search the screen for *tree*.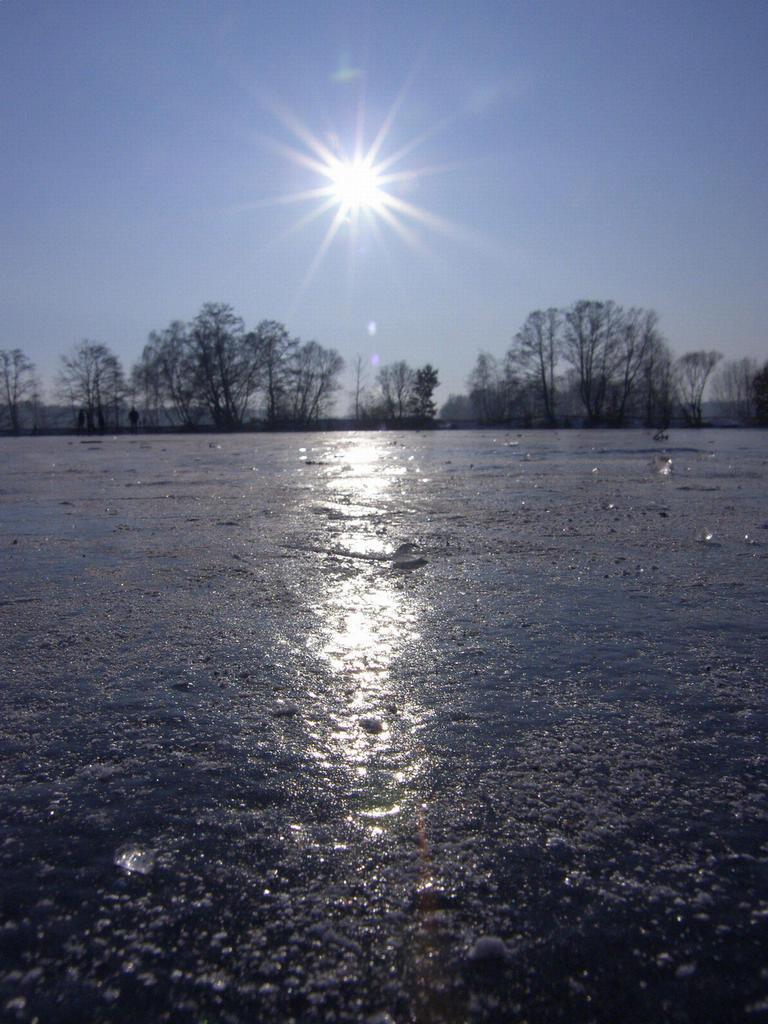
Found at (x1=250, y1=315, x2=346, y2=430).
